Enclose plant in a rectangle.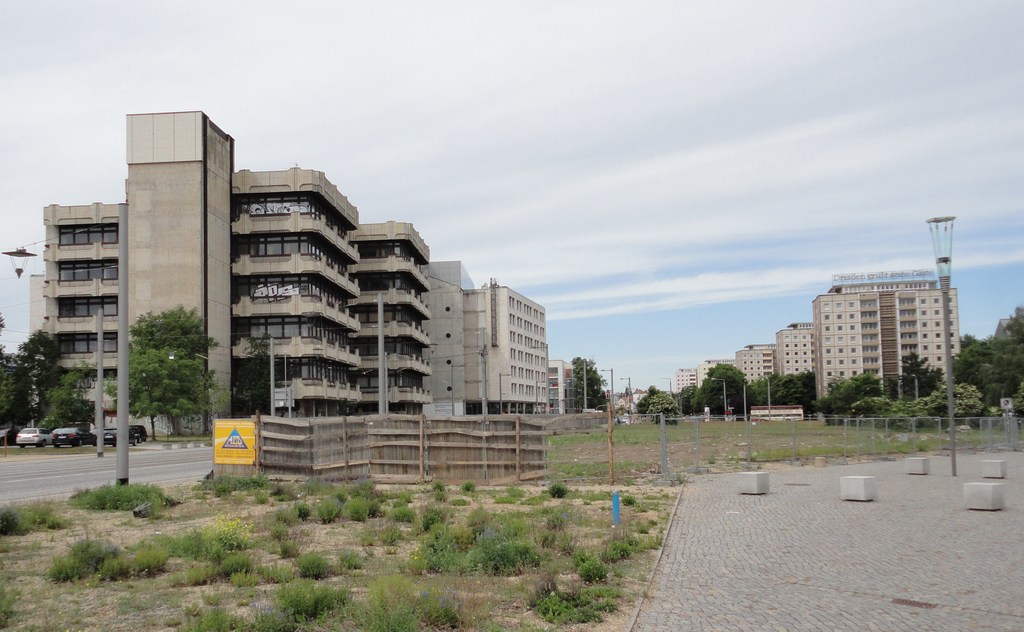
locate(429, 492, 451, 499).
